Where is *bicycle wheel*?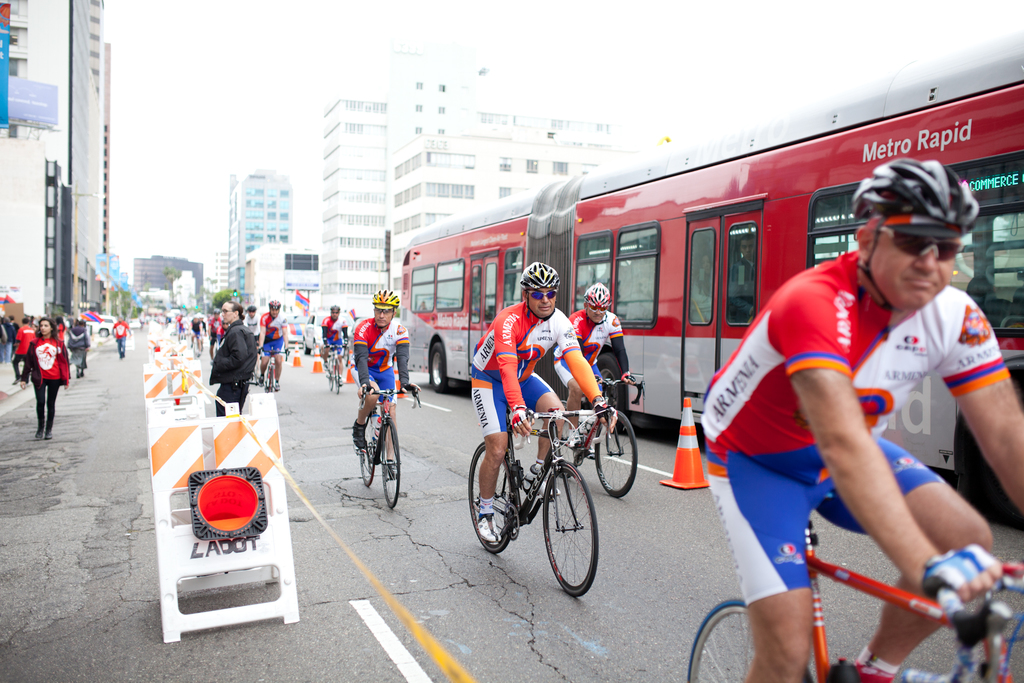
bbox(354, 409, 379, 495).
